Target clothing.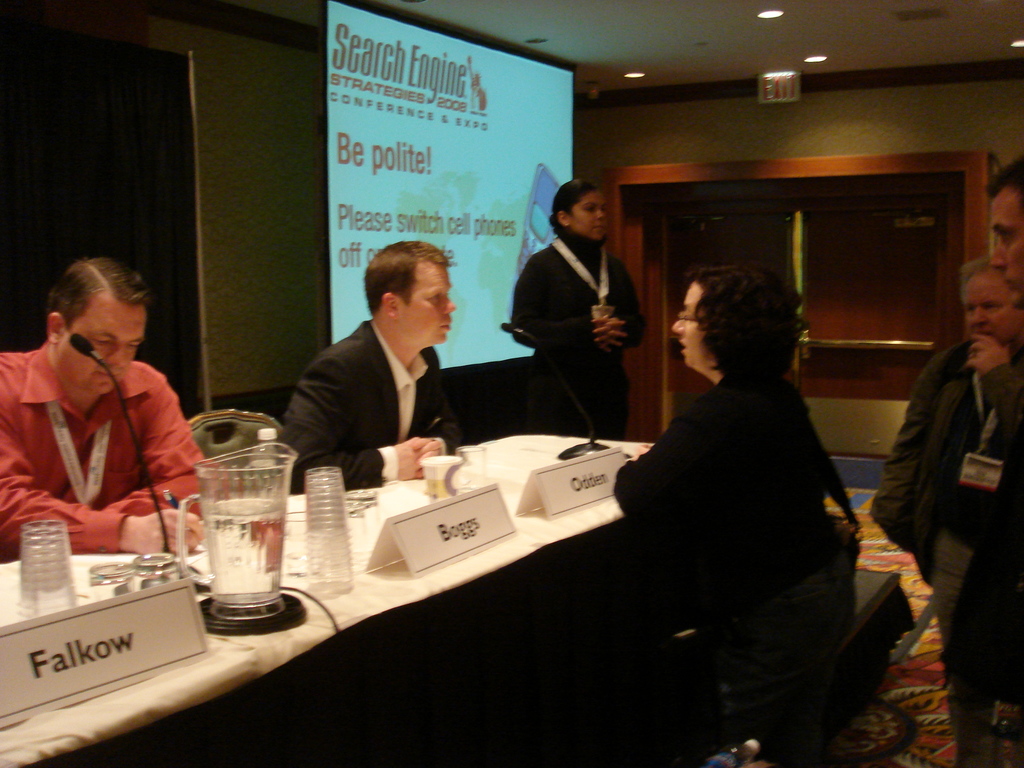
Target region: rect(927, 349, 1021, 767).
